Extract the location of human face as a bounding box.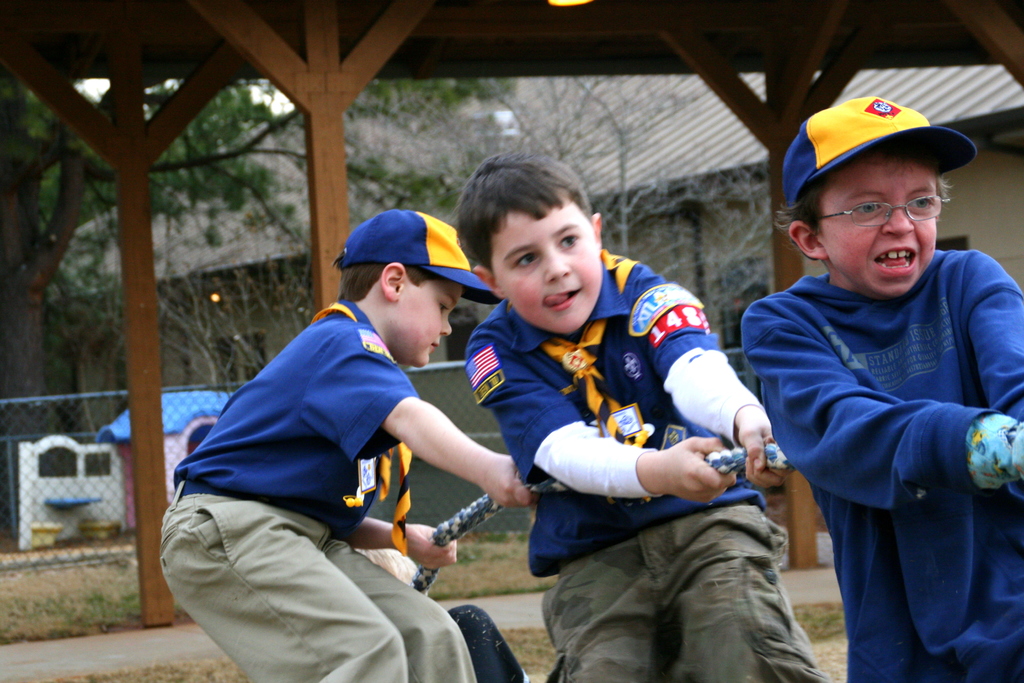
[480, 192, 599, 333].
